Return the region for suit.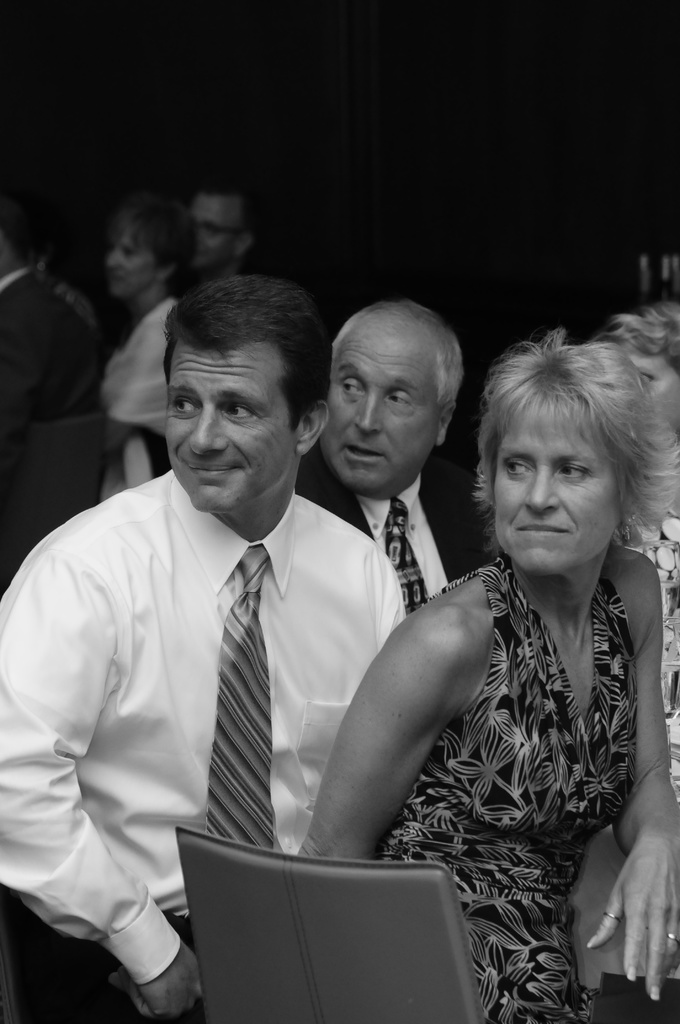
box=[0, 263, 105, 455].
